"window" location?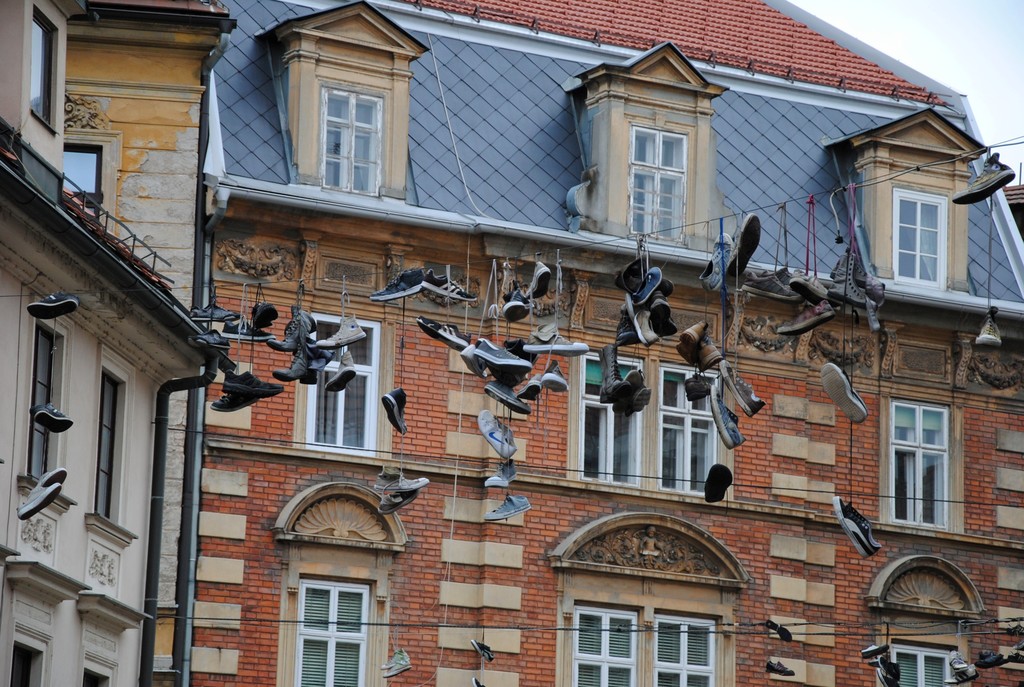
[303,580,366,685]
